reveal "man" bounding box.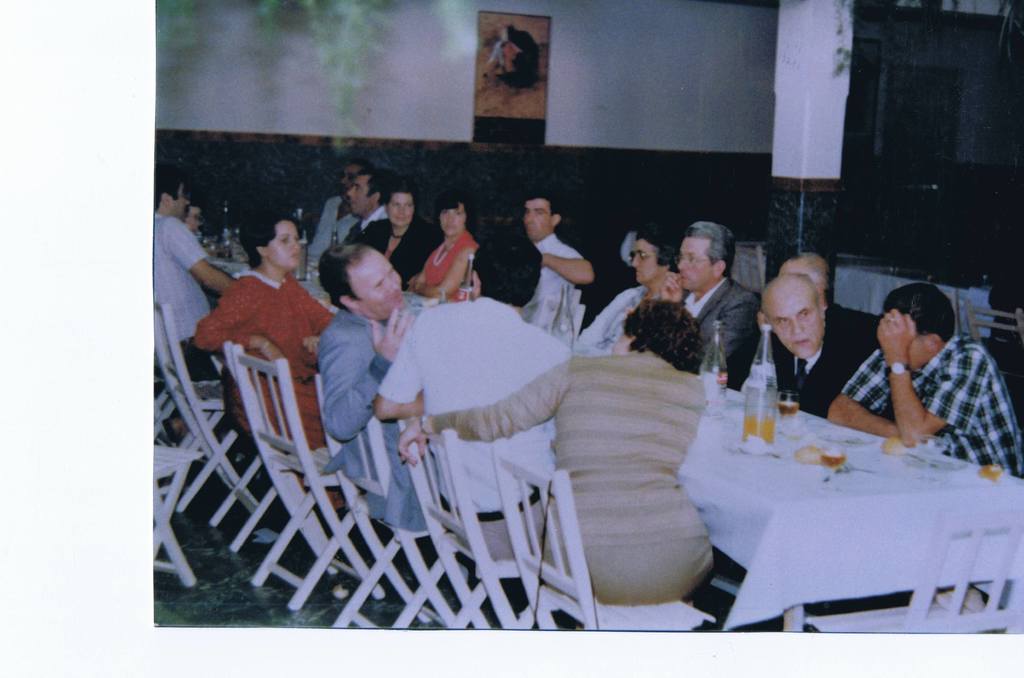
Revealed: 517:188:595:332.
